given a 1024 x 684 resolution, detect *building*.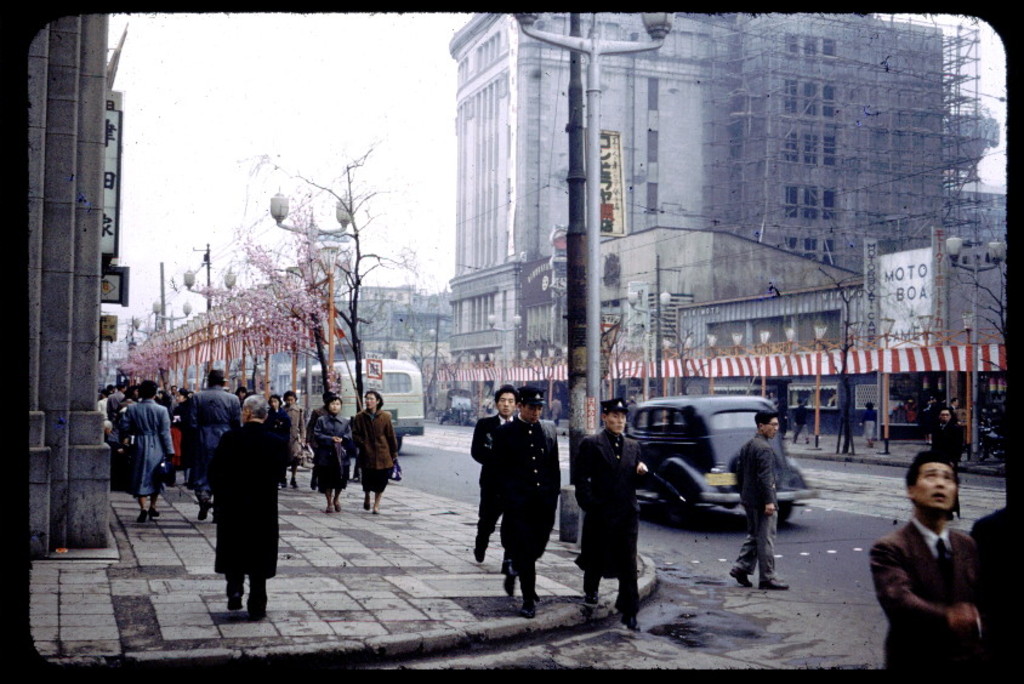
29:15:130:560.
